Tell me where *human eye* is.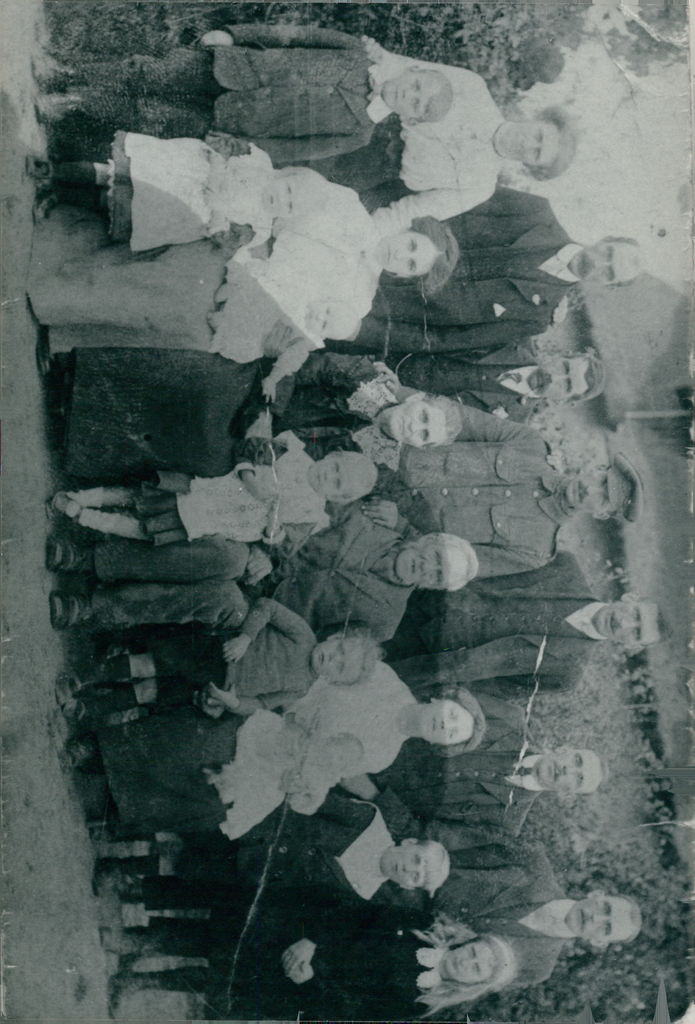
*human eye* is at (434,553,441,569).
